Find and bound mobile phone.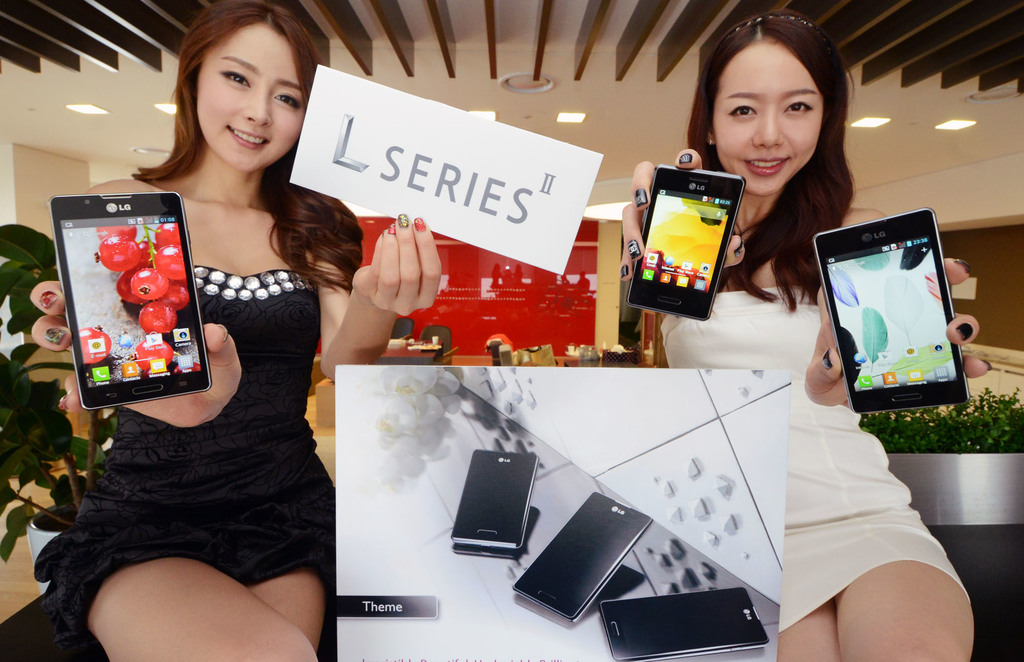
Bound: [left=451, top=446, right=539, bottom=551].
